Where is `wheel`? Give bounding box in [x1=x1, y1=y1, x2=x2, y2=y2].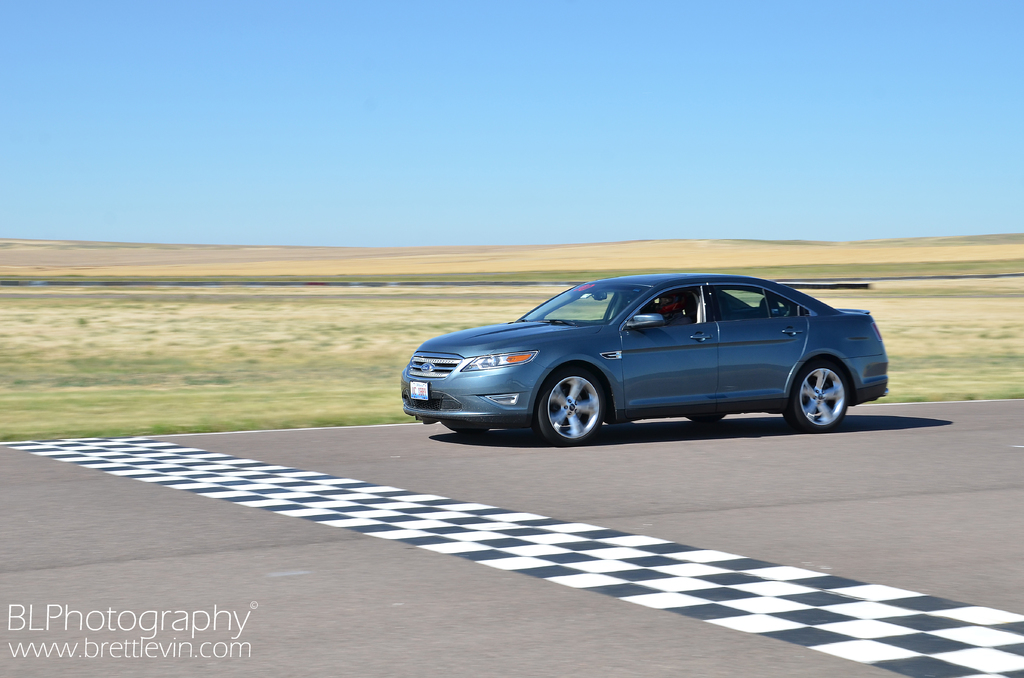
[x1=785, y1=364, x2=850, y2=432].
